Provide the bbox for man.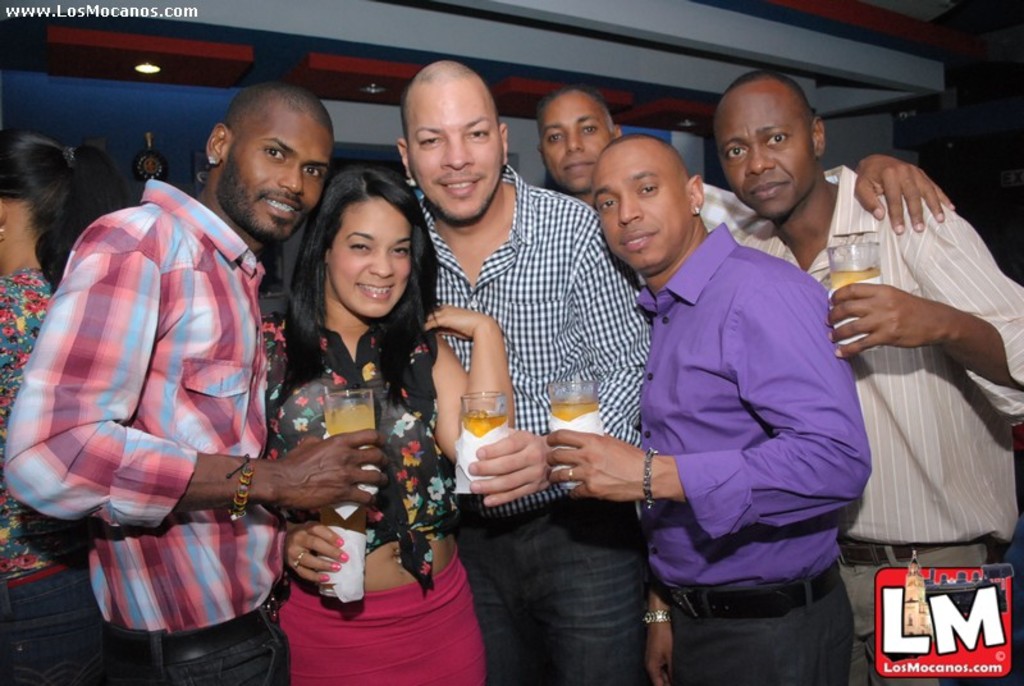
4 81 392 685.
